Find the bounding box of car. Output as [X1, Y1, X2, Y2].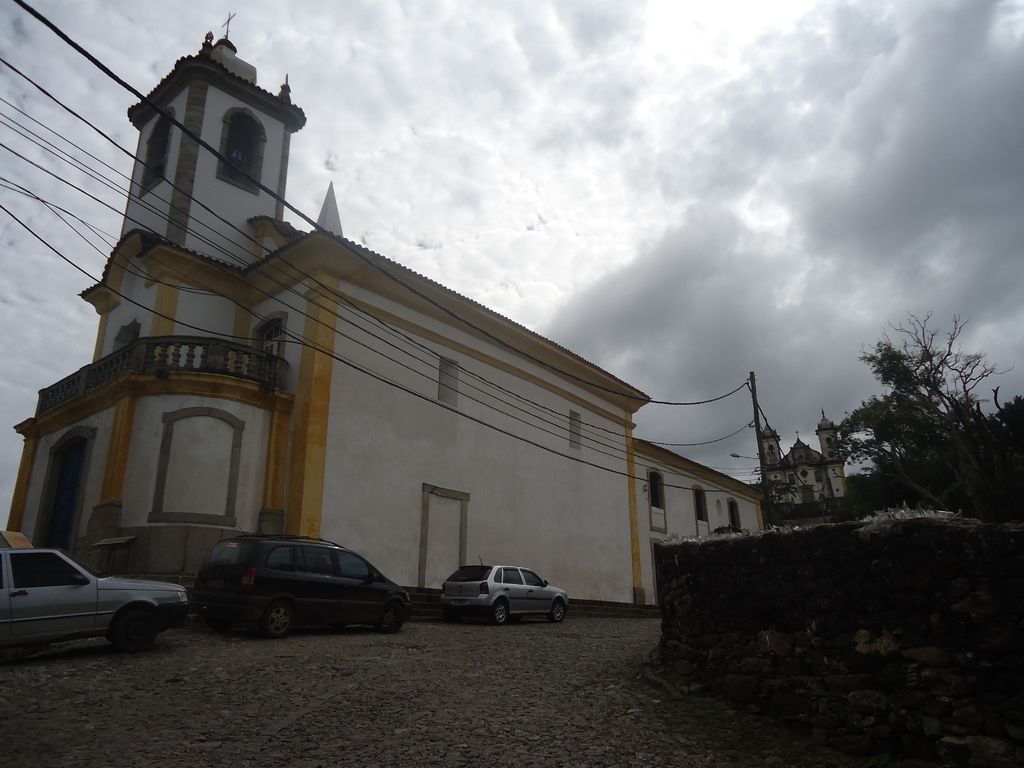
[196, 536, 415, 640].
